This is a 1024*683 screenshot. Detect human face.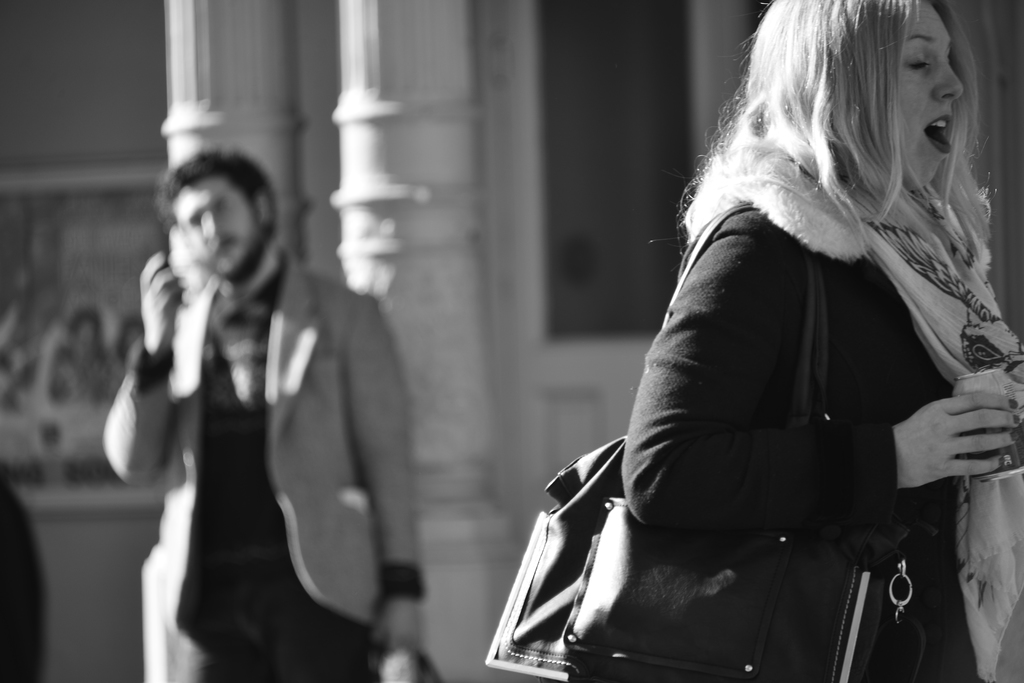
175 178 258 278.
